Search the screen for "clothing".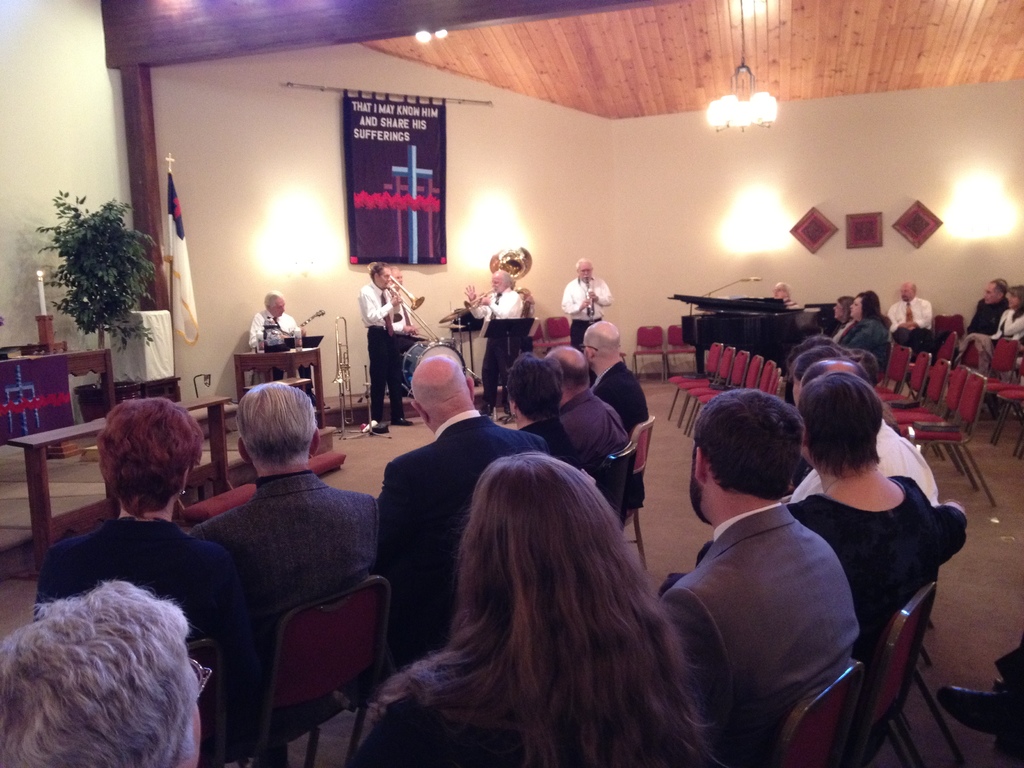
Found at select_region(247, 307, 318, 390).
